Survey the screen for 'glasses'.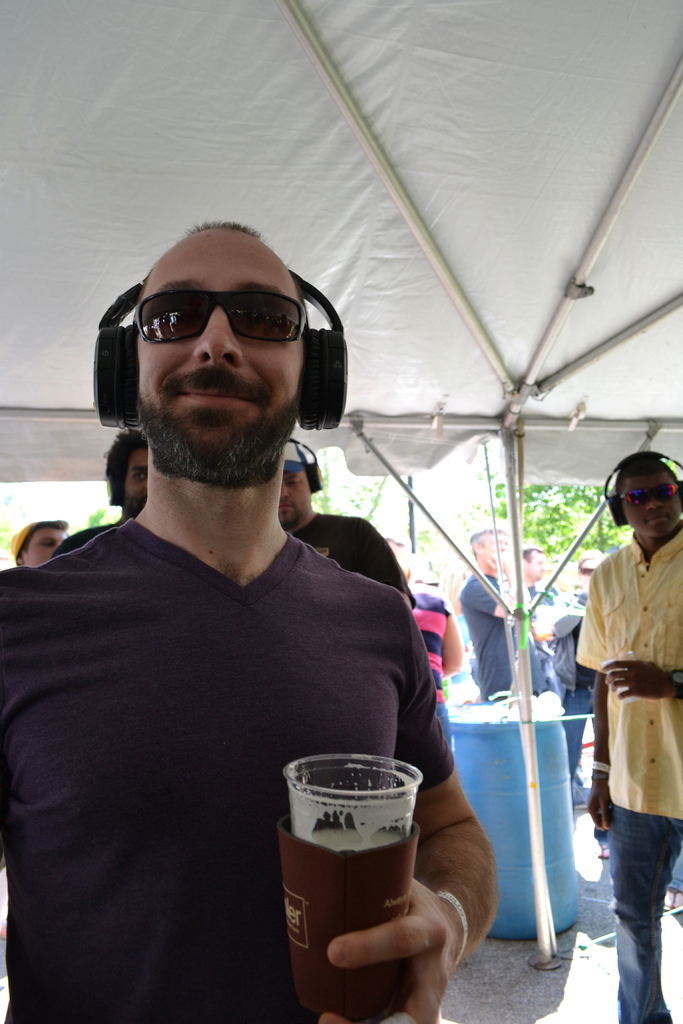
Survey found: bbox=(130, 277, 308, 355).
